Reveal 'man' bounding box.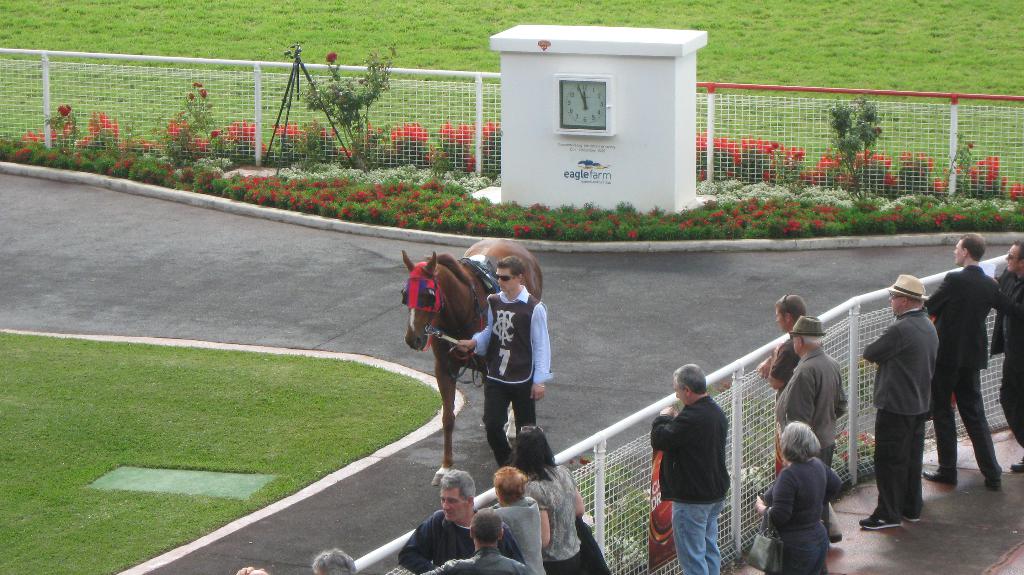
Revealed: region(775, 316, 847, 467).
